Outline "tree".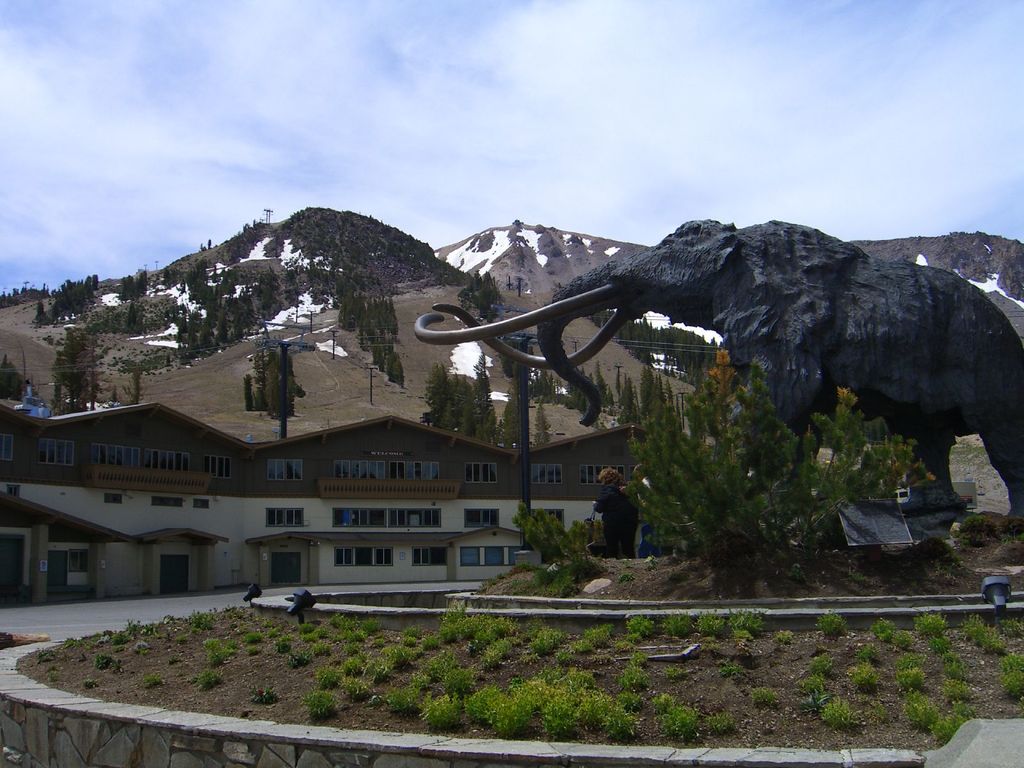
Outline: x1=134, y1=312, x2=144, y2=336.
